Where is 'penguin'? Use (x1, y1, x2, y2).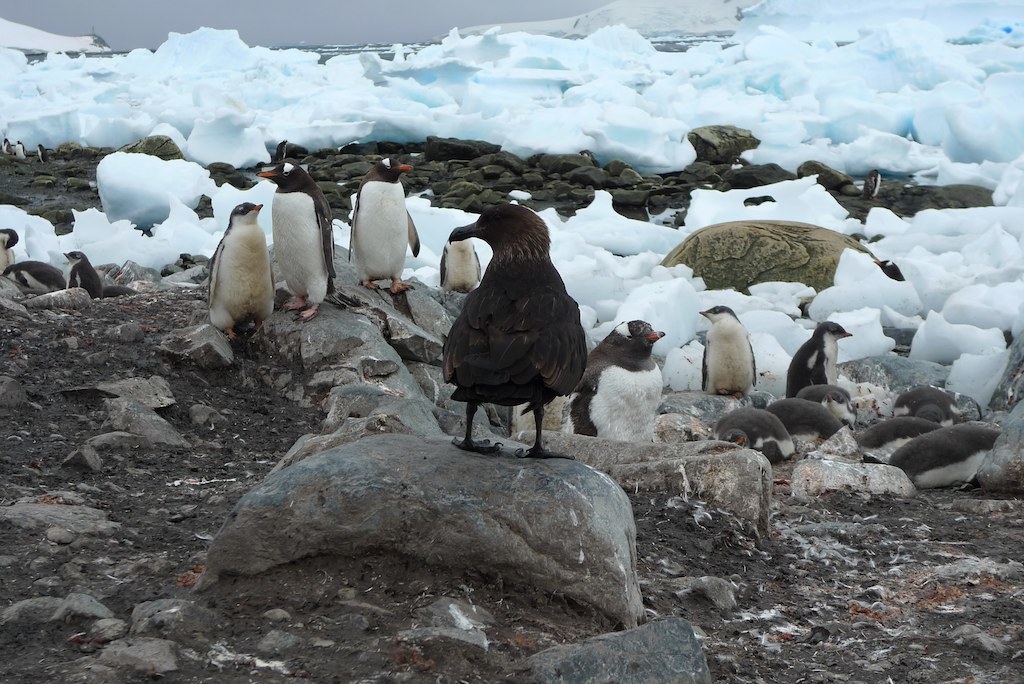
(787, 321, 854, 395).
